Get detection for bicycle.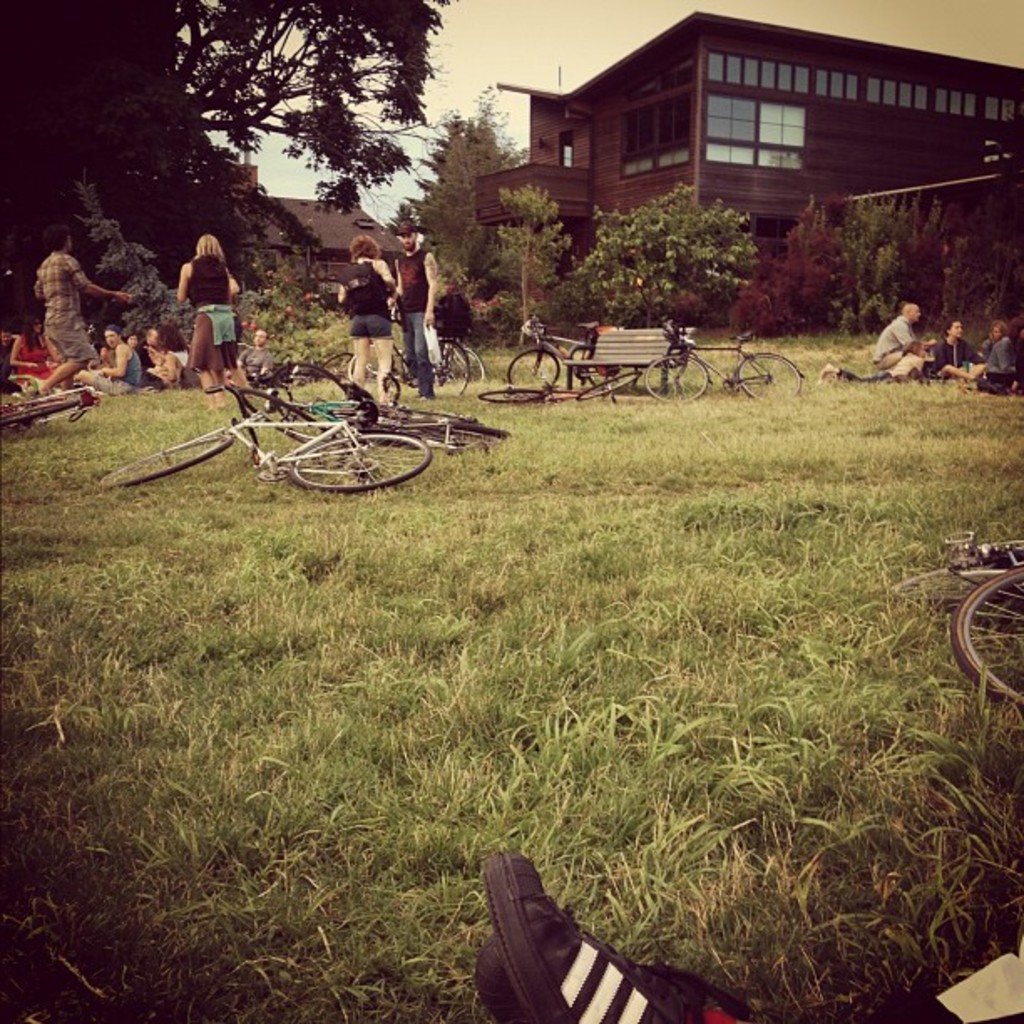
Detection: {"x1": 505, "y1": 313, "x2": 643, "y2": 390}.
